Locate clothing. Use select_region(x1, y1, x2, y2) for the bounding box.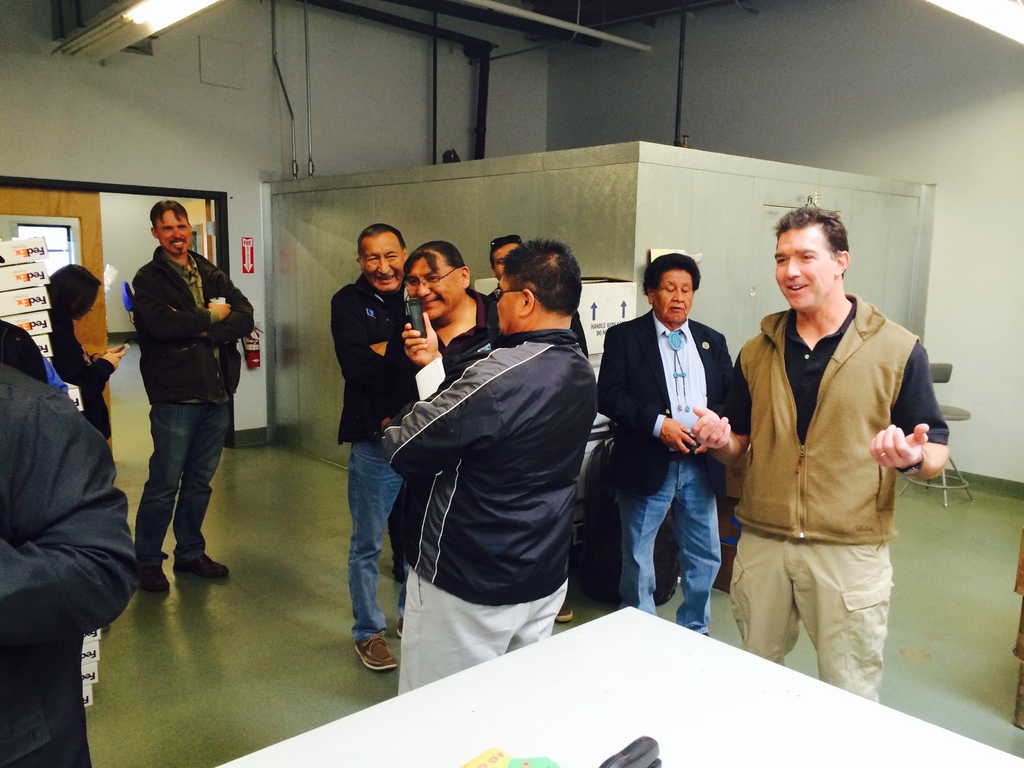
select_region(725, 297, 955, 695).
